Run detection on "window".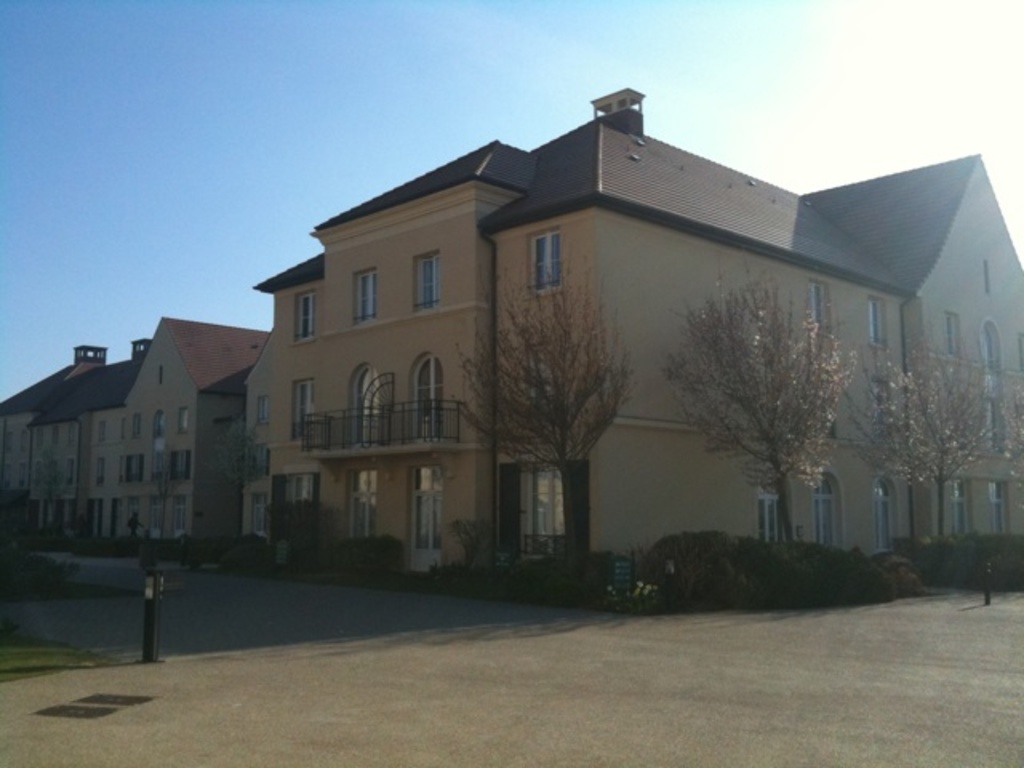
Result: l=947, t=314, r=960, b=363.
